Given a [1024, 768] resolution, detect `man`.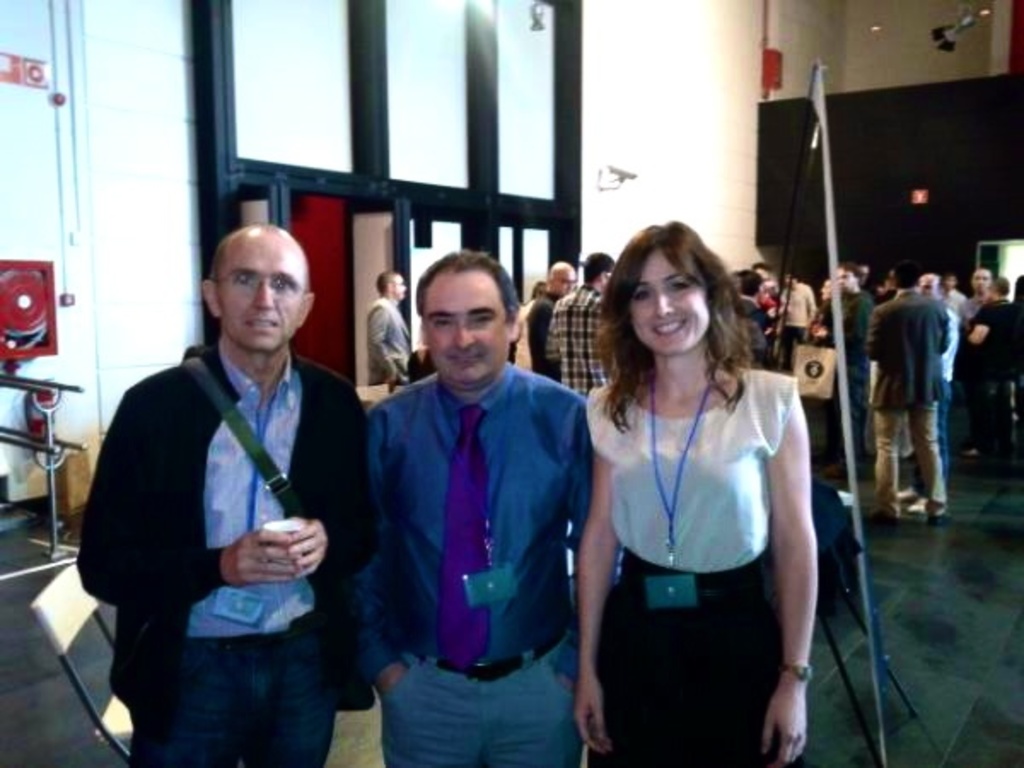
(364, 244, 596, 766).
